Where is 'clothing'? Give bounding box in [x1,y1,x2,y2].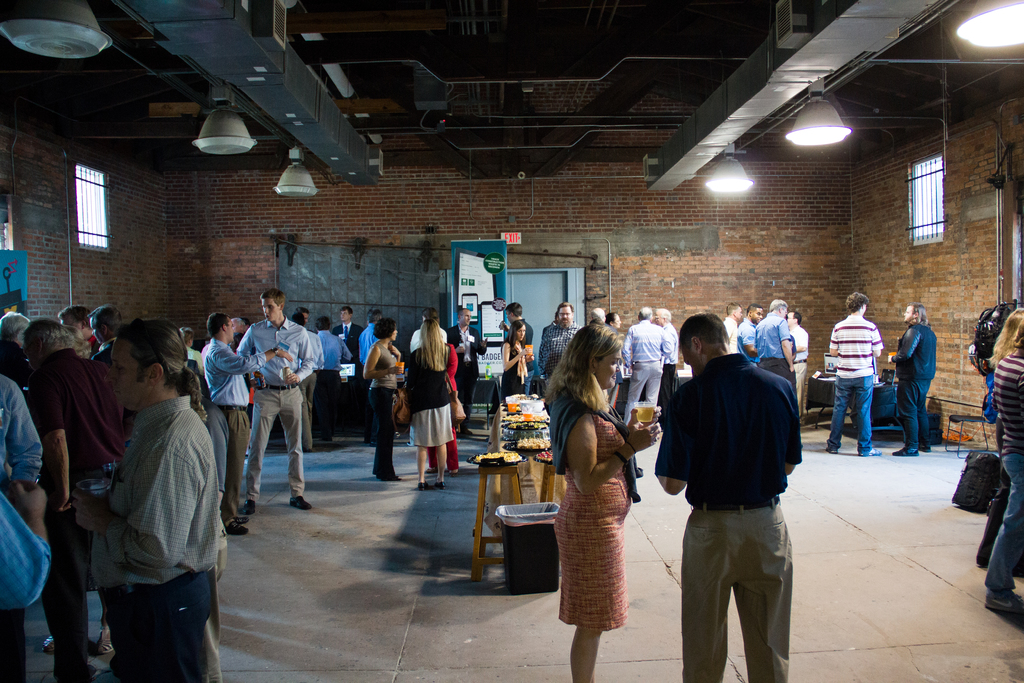
[894,323,938,461].
